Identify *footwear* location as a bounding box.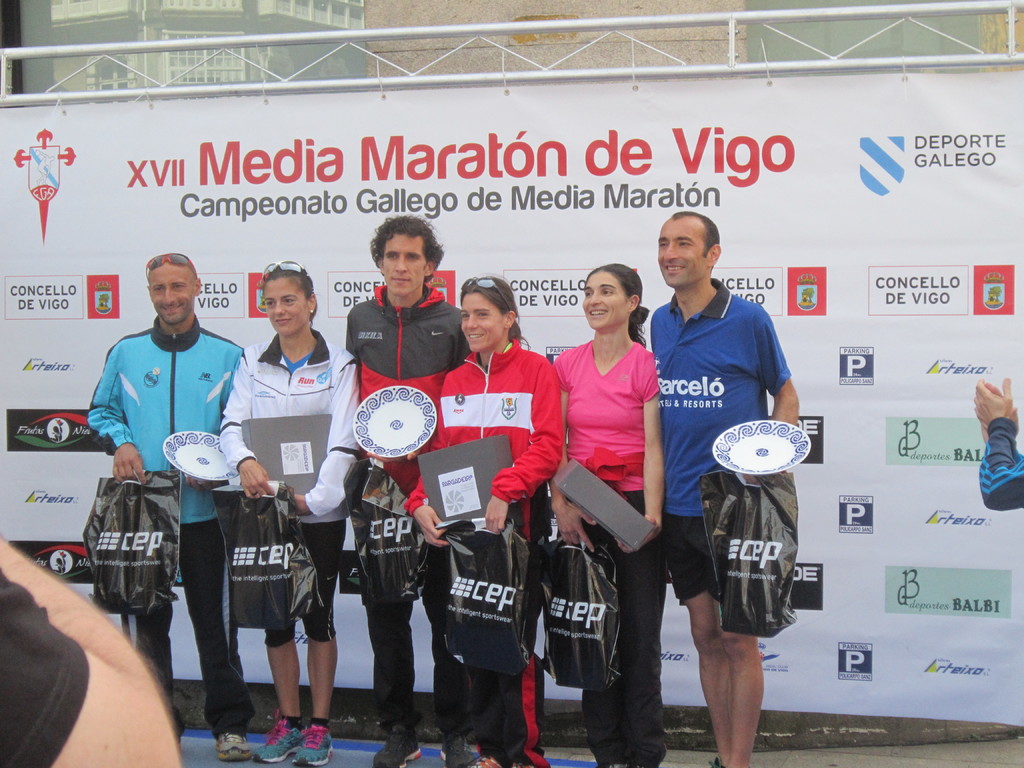
(439, 733, 477, 767).
